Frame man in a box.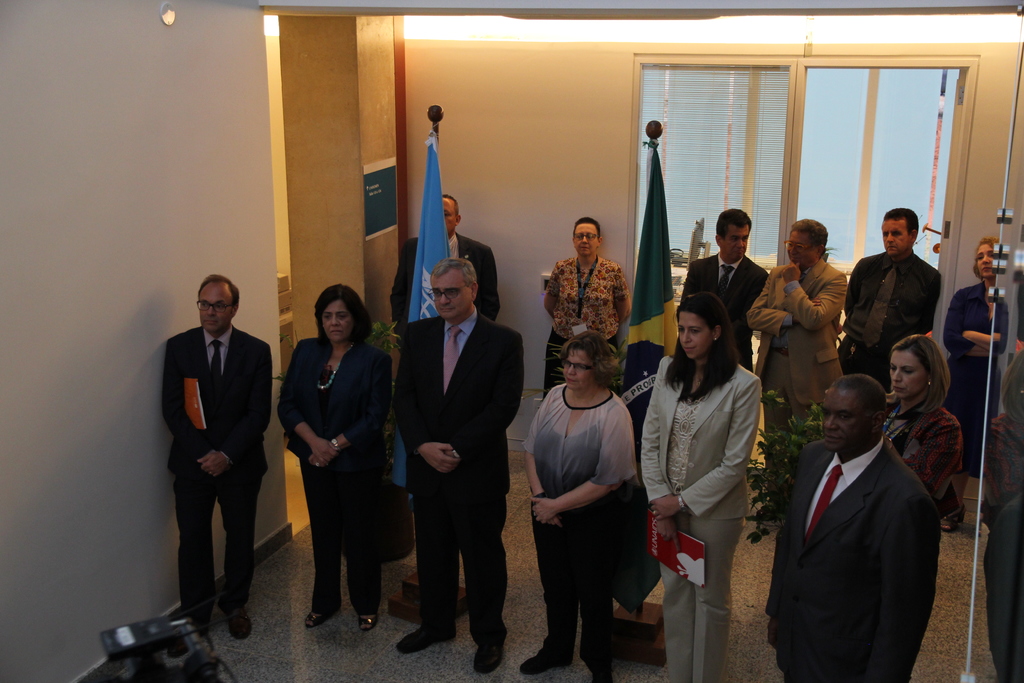
<box>742,215,850,524</box>.
